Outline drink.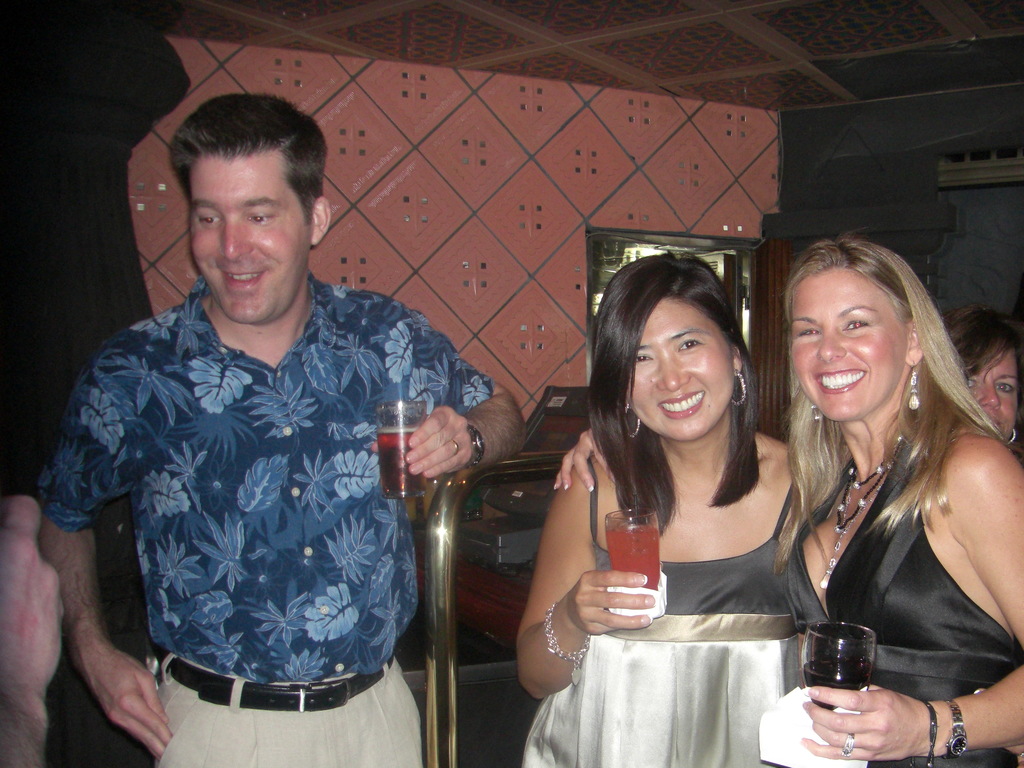
Outline: bbox(804, 659, 865, 714).
